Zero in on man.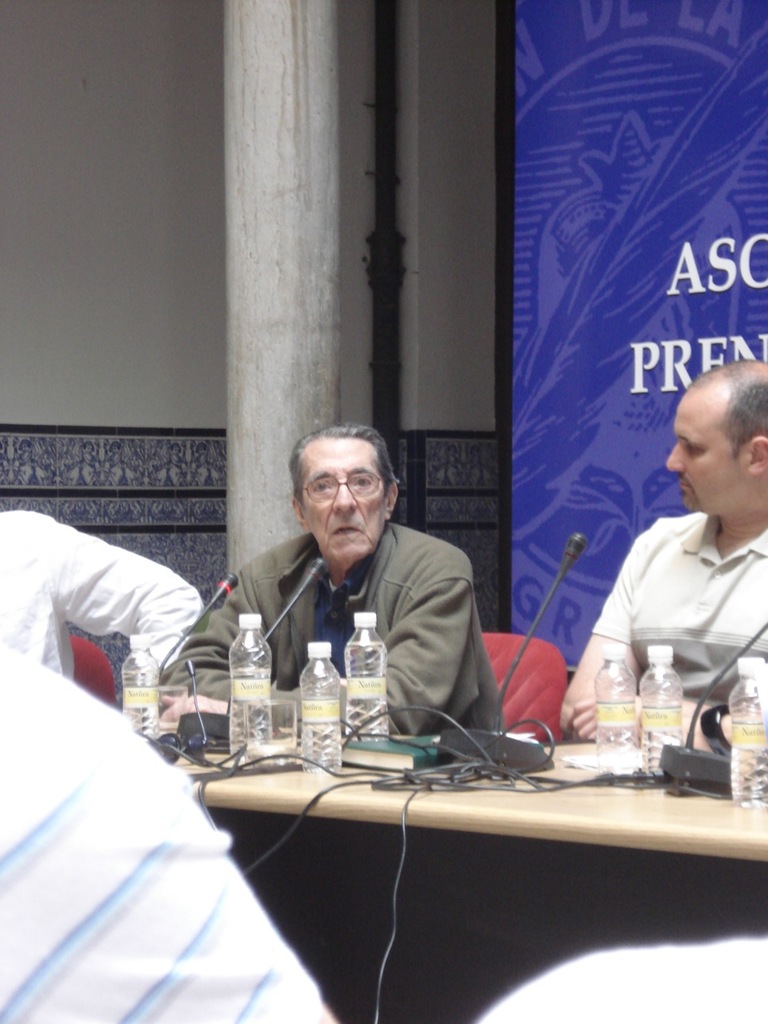
Zeroed in: (left=0, top=511, right=204, bottom=686).
